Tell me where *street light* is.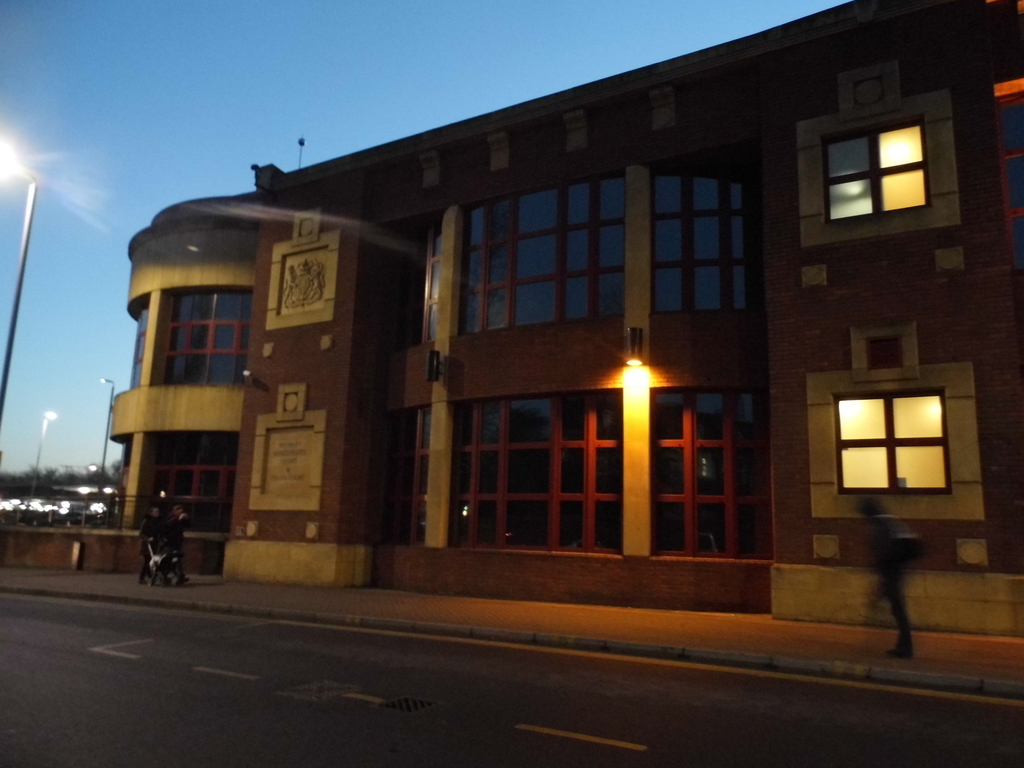
*street light* is at 29/405/60/506.
